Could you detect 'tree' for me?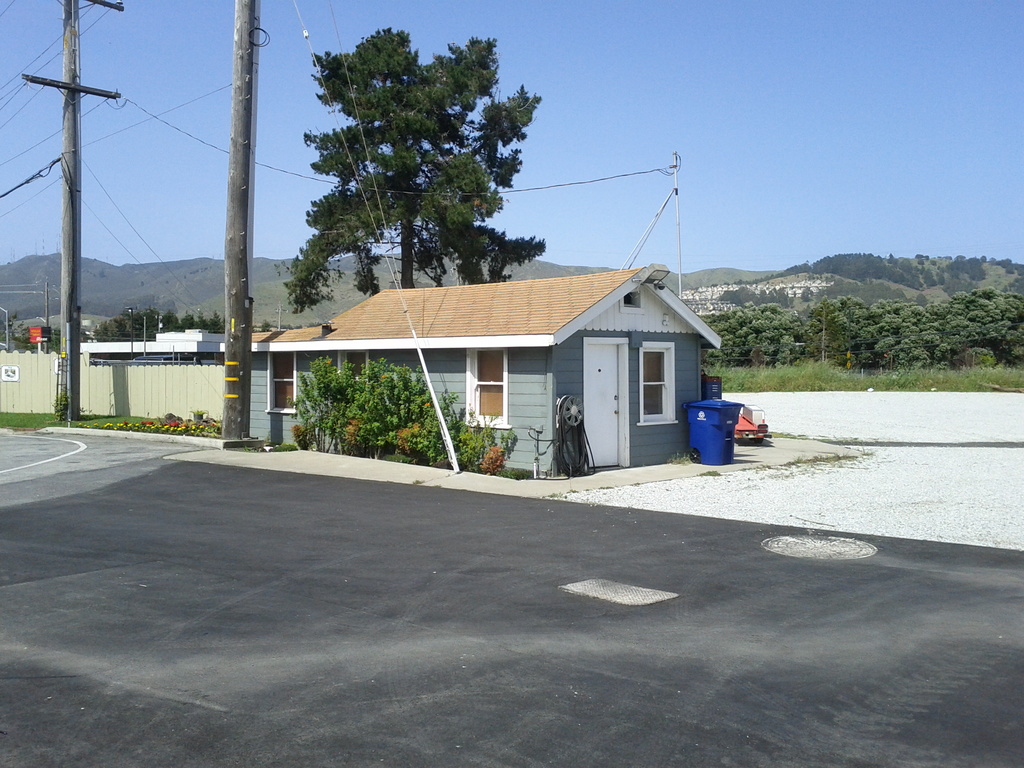
Detection result: {"left": 285, "top": 29, "right": 546, "bottom": 301}.
